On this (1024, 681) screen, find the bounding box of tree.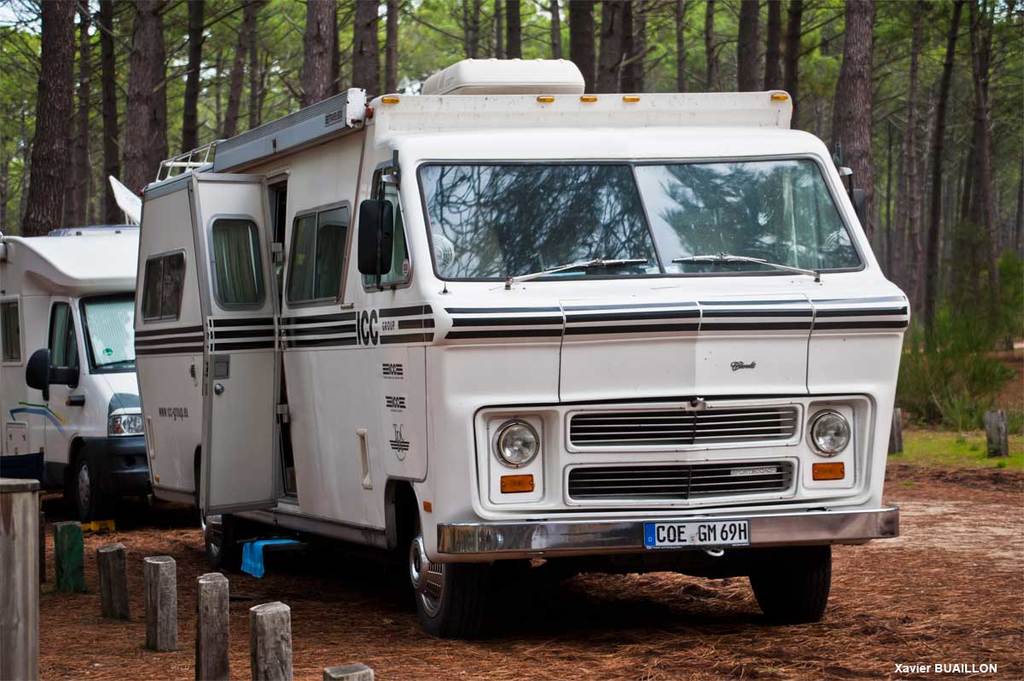
Bounding box: select_region(730, 0, 784, 98).
